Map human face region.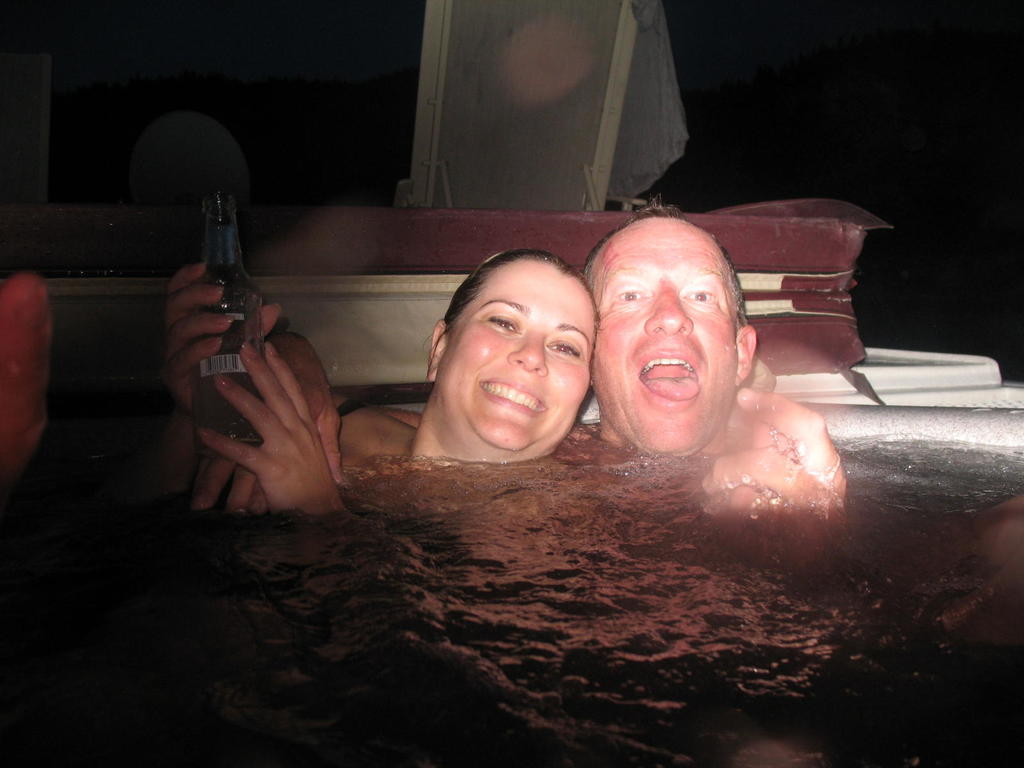
Mapped to bbox=[593, 214, 740, 462].
